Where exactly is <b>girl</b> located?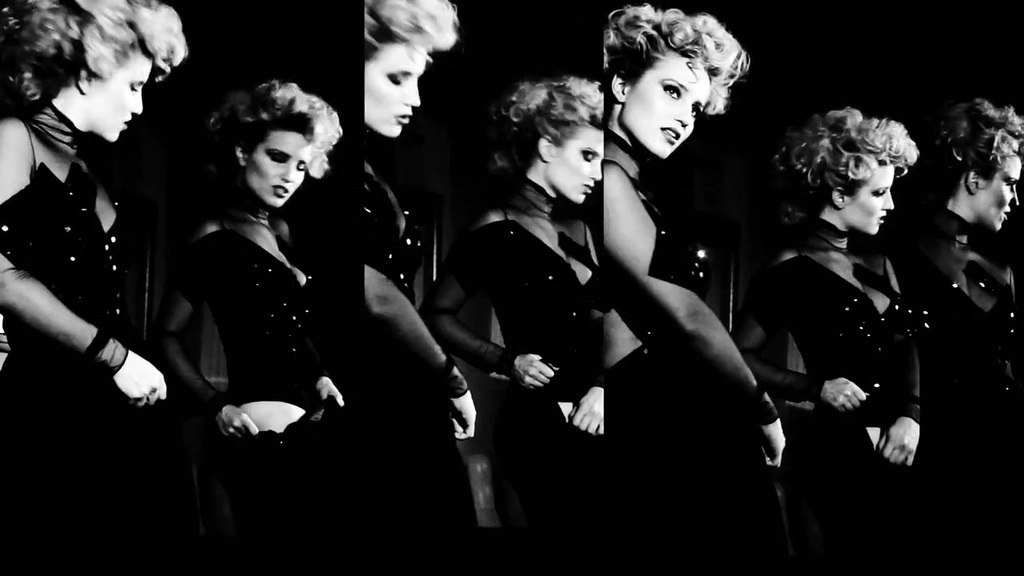
Its bounding box is (left=590, top=3, right=802, bottom=574).
